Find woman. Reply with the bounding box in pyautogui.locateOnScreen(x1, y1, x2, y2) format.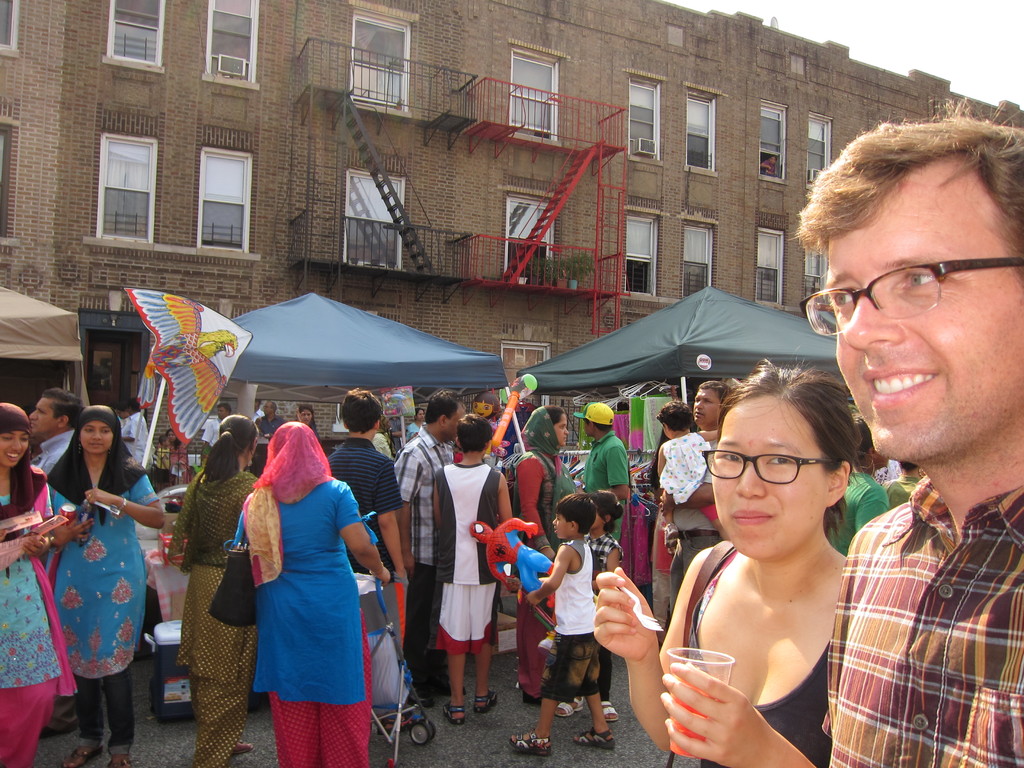
pyautogui.locateOnScreen(0, 403, 77, 767).
